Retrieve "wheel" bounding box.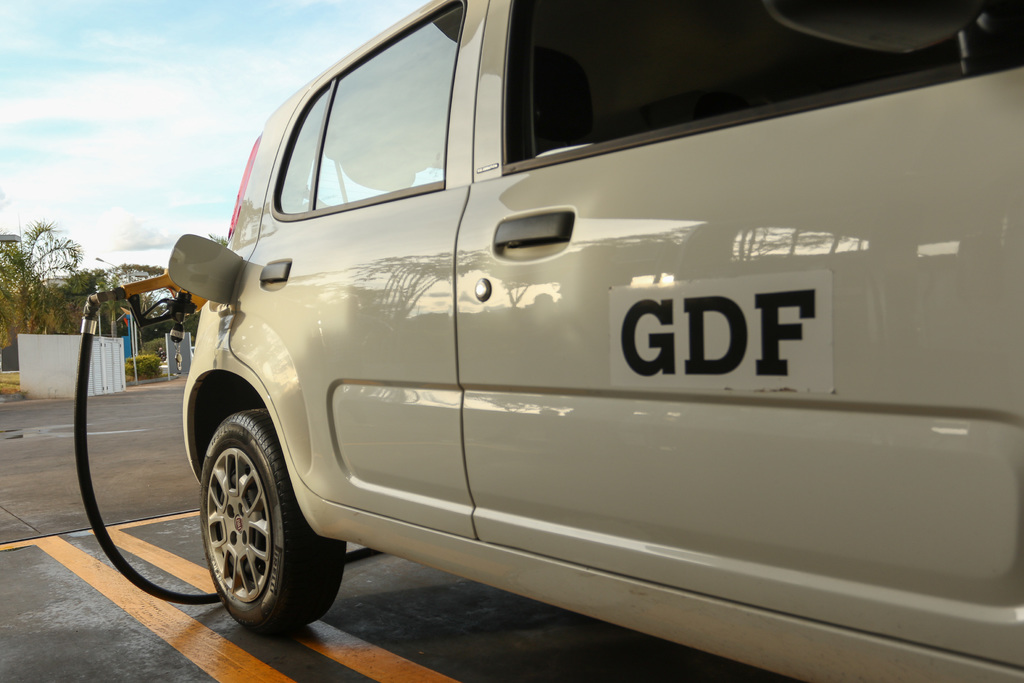
Bounding box: 191/413/319/638.
